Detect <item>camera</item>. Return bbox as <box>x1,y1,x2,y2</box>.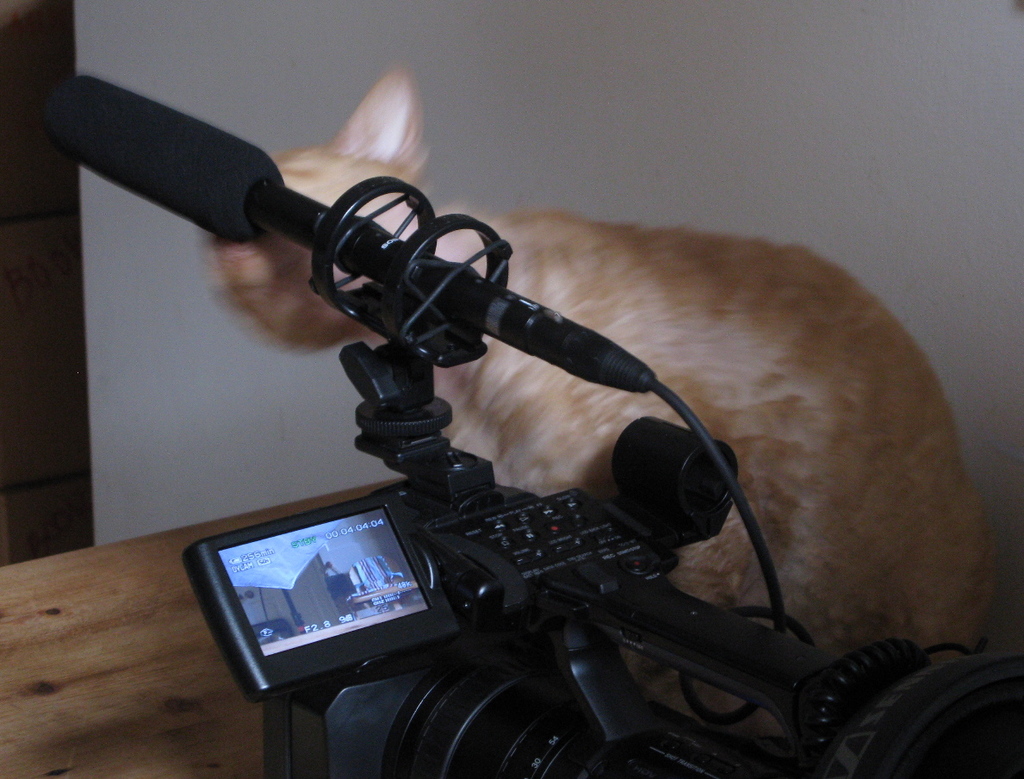
<box>183,479,1023,778</box>.
